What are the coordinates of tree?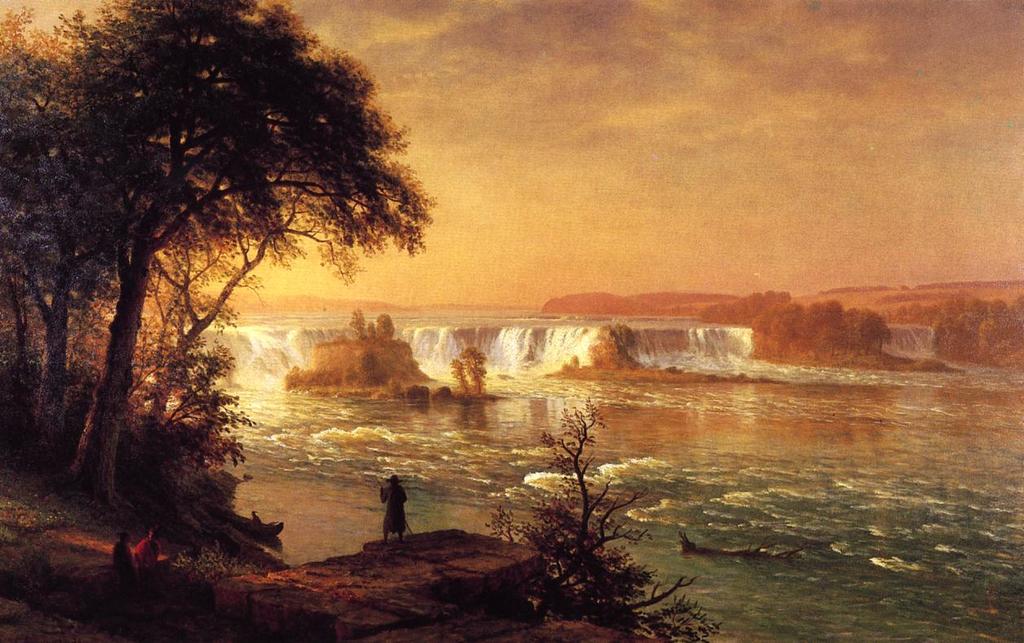
x1=774, y1=297, x2=805, y2=372.
